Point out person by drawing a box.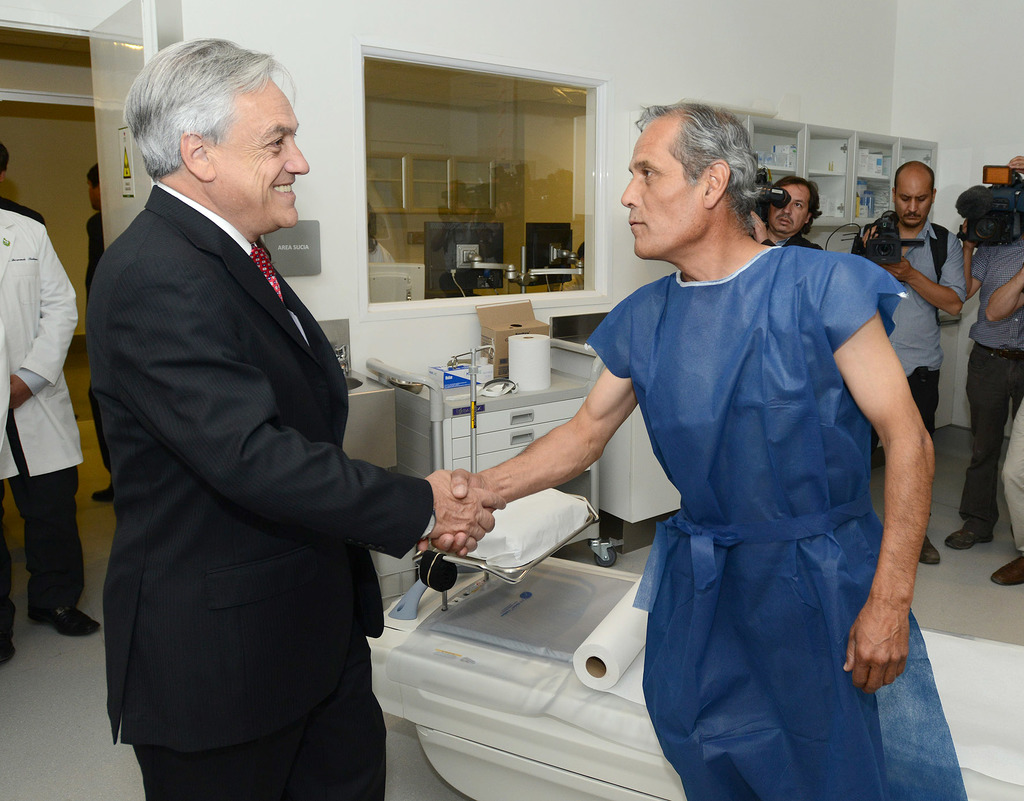
locate(512, 93, 925, 765).
